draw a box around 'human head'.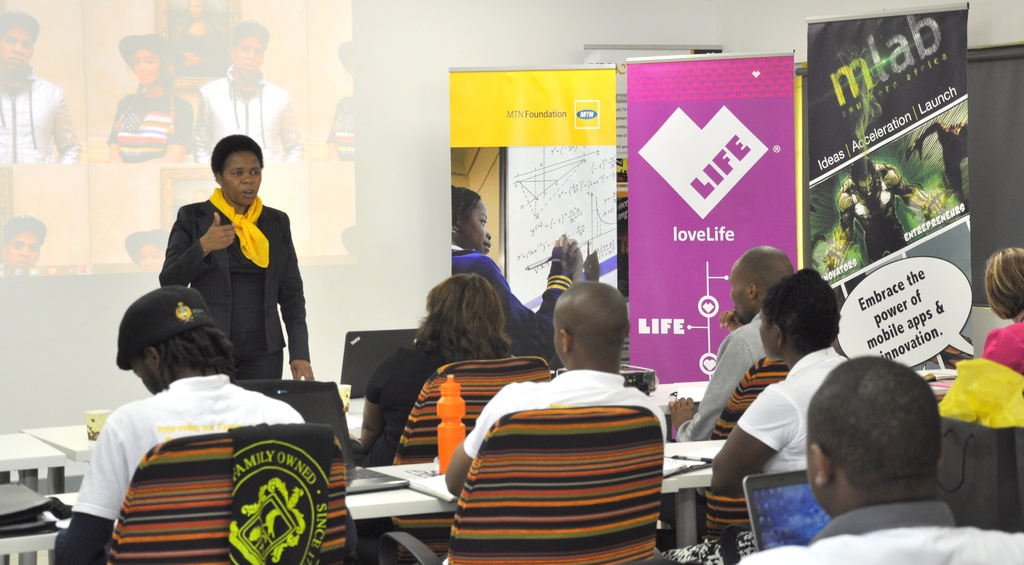
[125, 225, 168, 275].
